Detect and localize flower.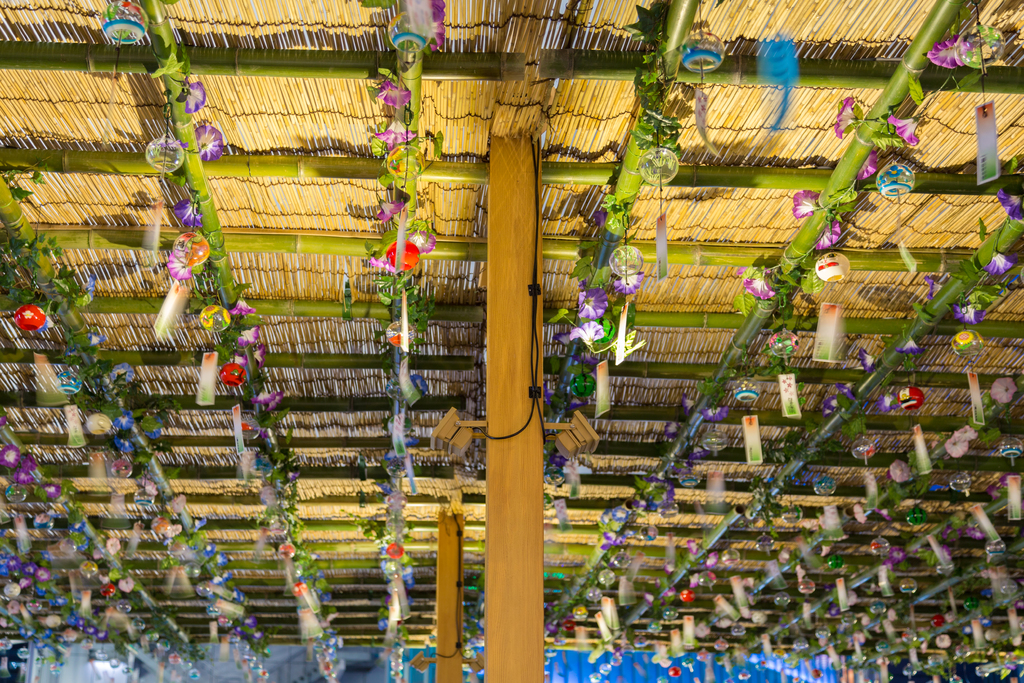
Localized at 883, 559, 895, 570.
